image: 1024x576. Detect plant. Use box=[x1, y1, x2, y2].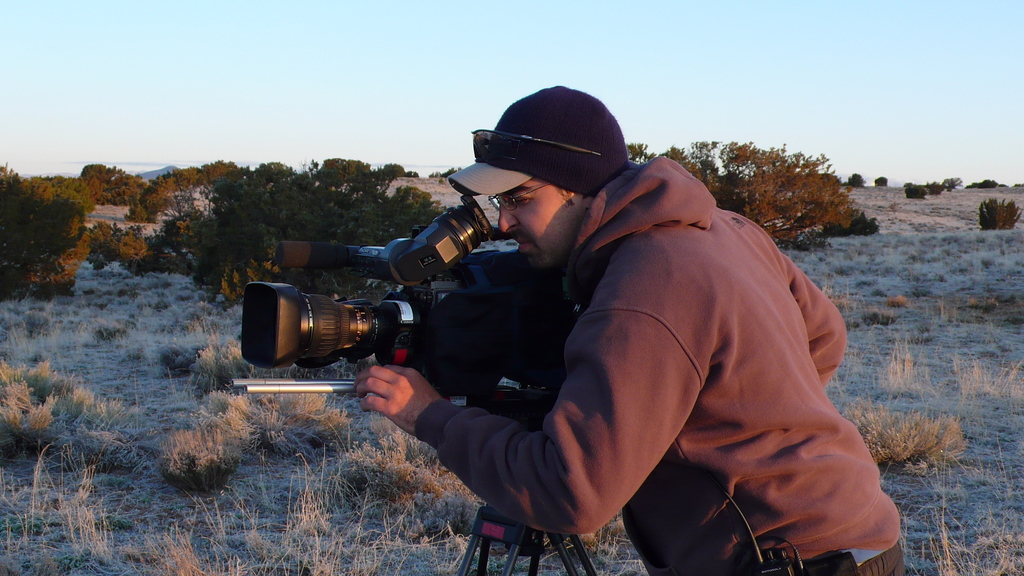
box=[223, 259, 271, 292].
